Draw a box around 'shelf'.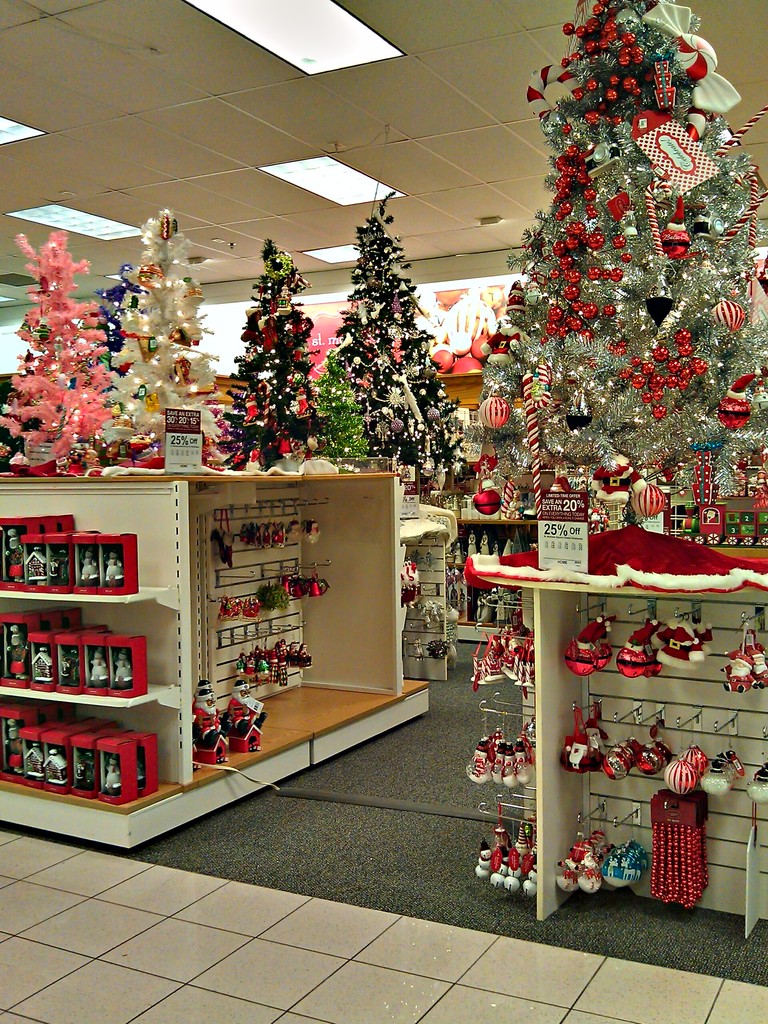
bbox=(9, 502, 182, 774).
